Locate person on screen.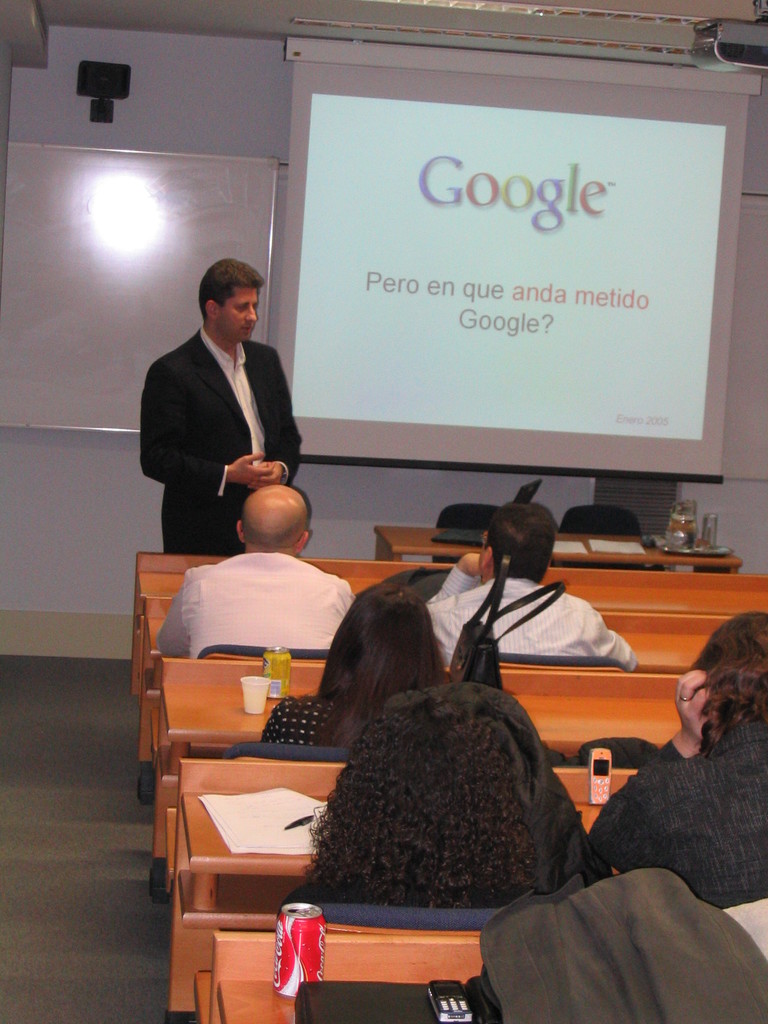
On screen at (left=577, top=609, right=767, bottom=914).
